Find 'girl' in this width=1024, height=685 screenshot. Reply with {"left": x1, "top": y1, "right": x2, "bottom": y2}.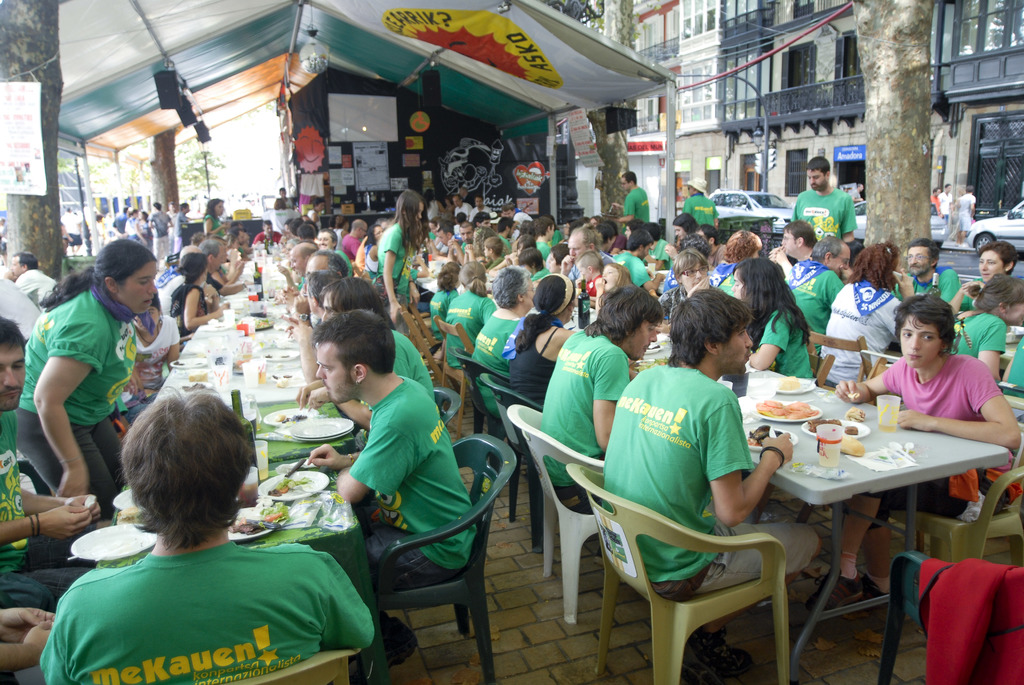
{"left": 10, "top": 231, "right": 163, "bottom": 521}.
